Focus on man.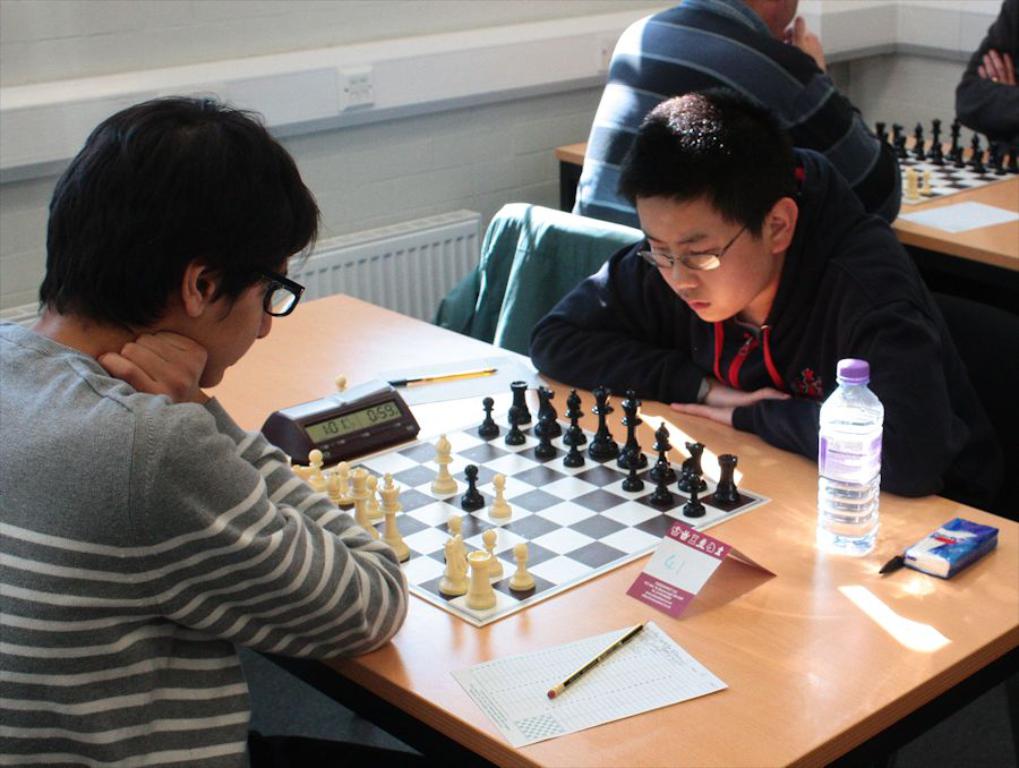
Focused at detection(565, 0, 902, 228).
